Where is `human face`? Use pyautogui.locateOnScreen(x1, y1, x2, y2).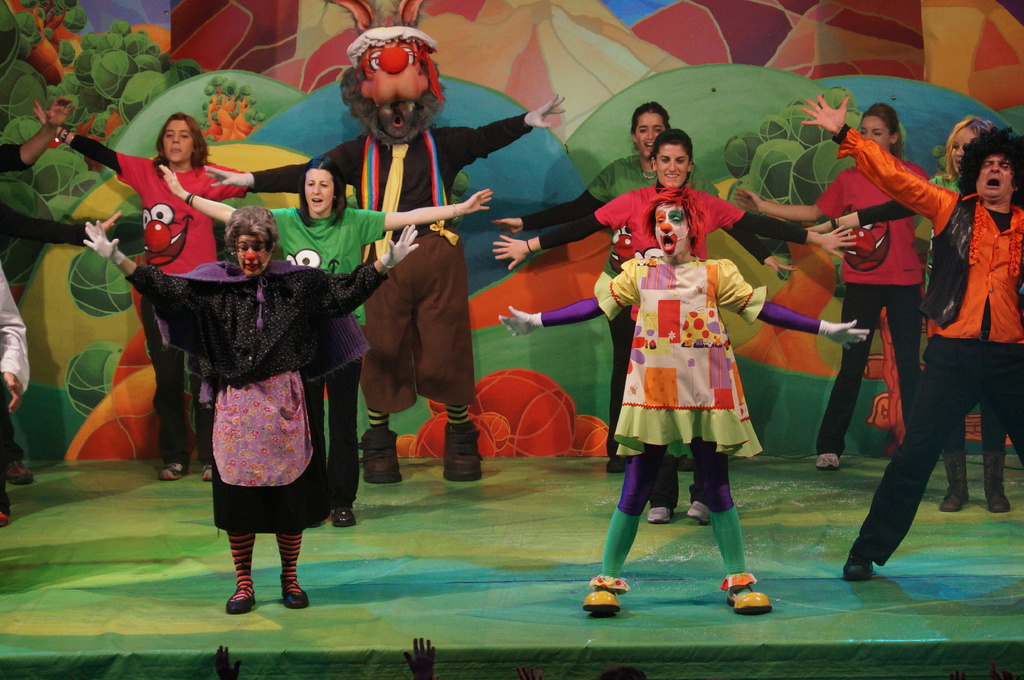
pyautogui.locateOnScreen(304, 171, 329, 212).
